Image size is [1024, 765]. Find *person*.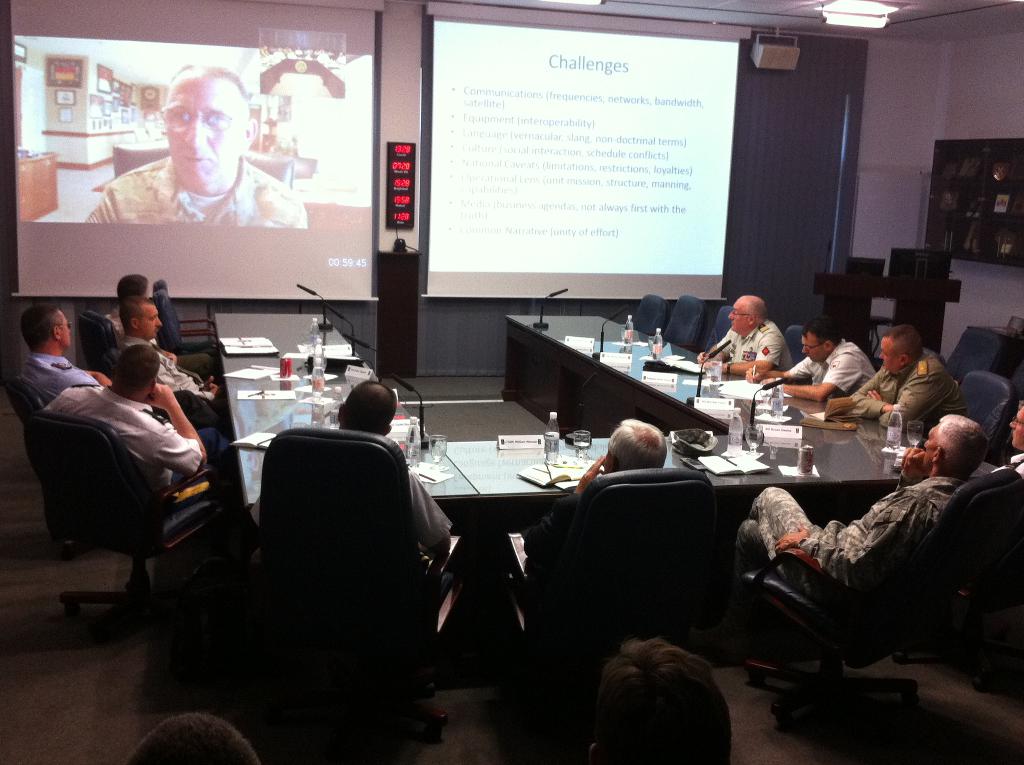
1004/399/1023/479.
